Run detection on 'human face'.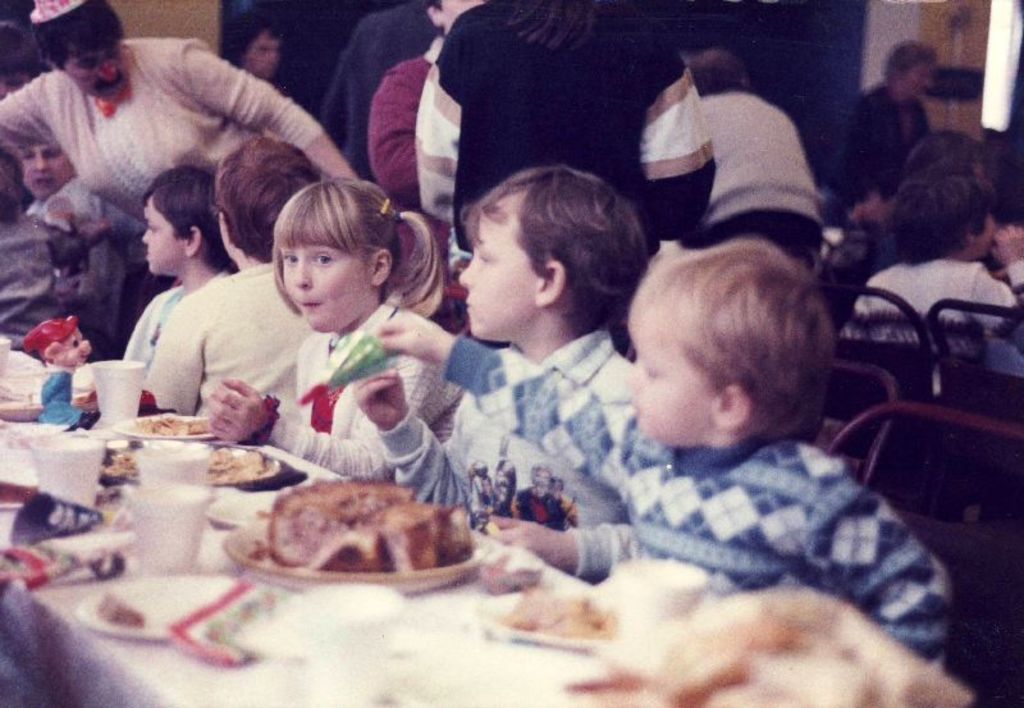
Result: x1=454, y1=198, x2=527, y2=339.
